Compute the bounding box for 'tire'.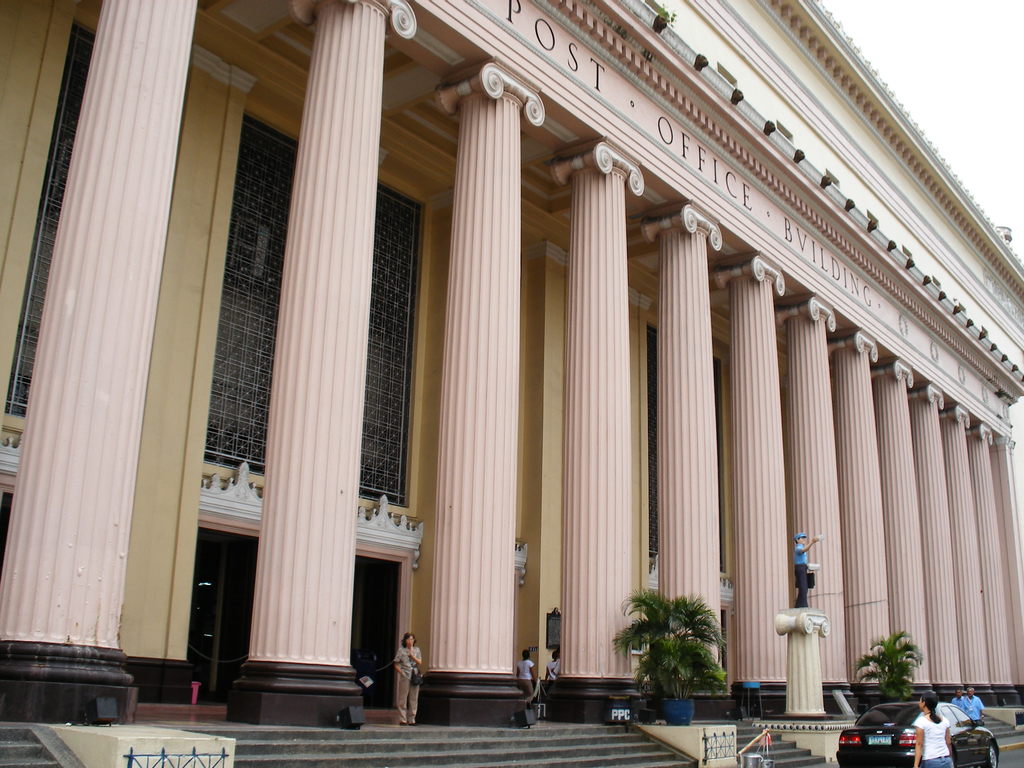
detection(981, 745, 998, 765).
